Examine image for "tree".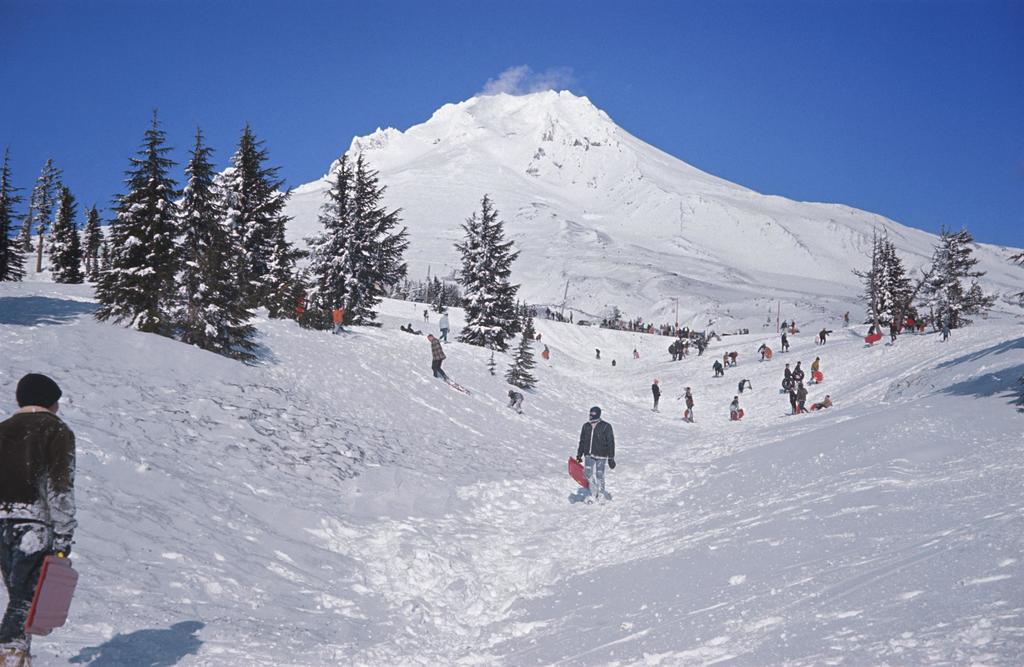
Examination result: bbox=[15, 189, 42, 252].
